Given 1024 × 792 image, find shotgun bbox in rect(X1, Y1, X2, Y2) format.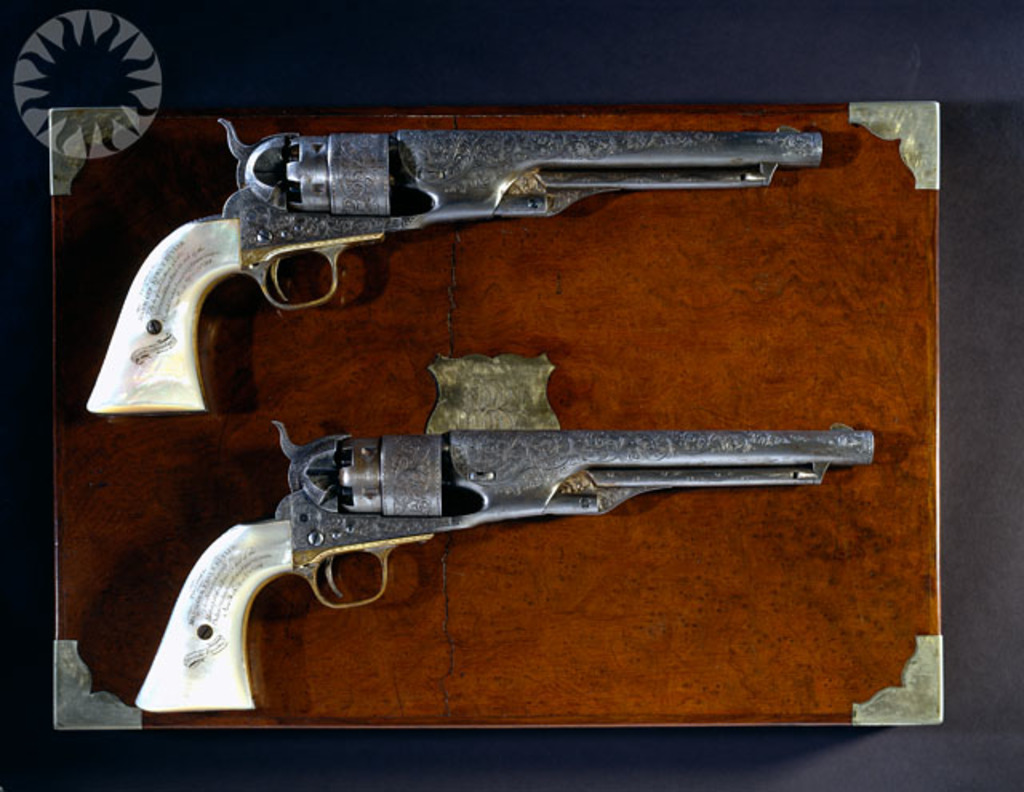
rect(109, 411, 877, 693).
